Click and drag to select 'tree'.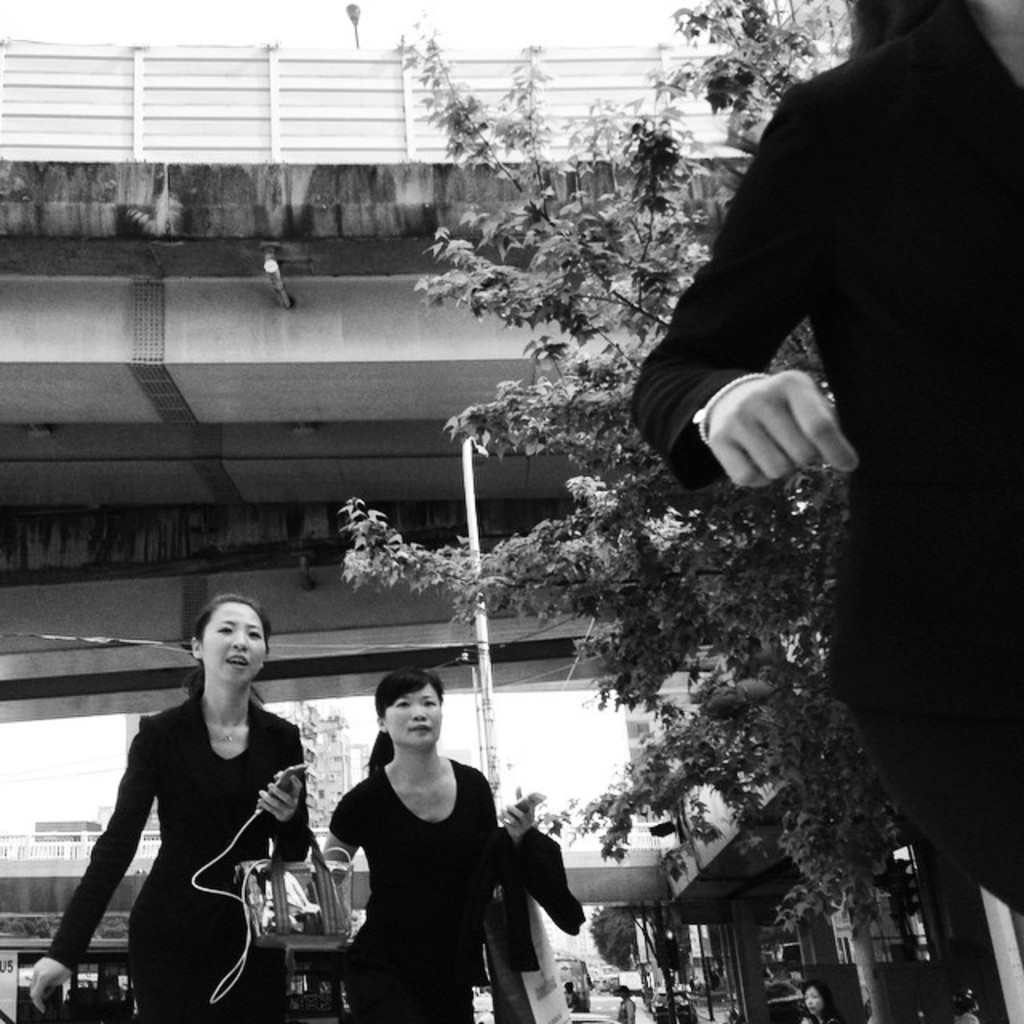
Selection: {"left": 584, "top": 904, "right": 693, "bottom": 976}.
